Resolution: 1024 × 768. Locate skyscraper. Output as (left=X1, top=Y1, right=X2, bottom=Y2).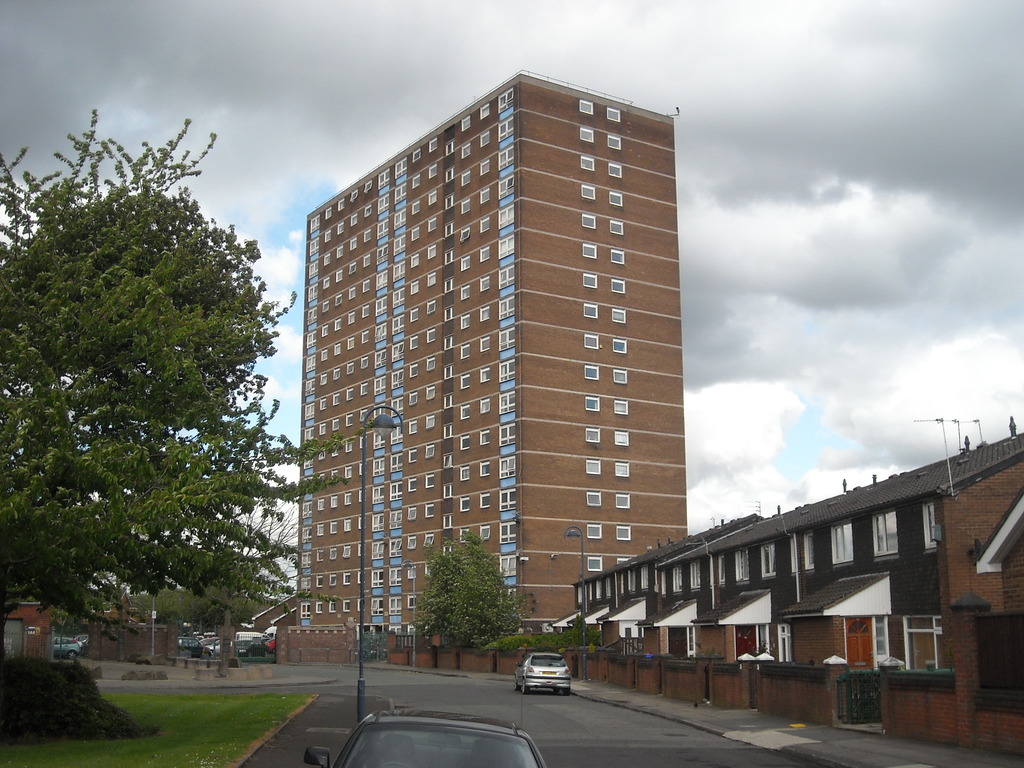
(left=285, top=71, right=704, bottom=632).
